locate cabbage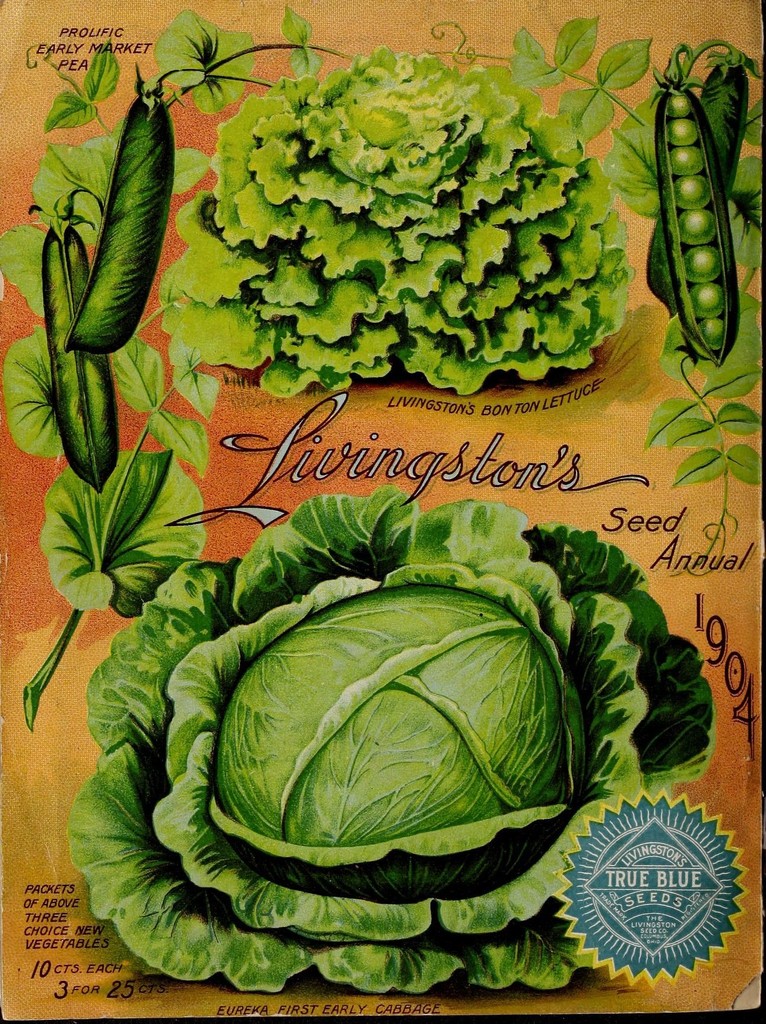
<box>71,479,719,993</box>
